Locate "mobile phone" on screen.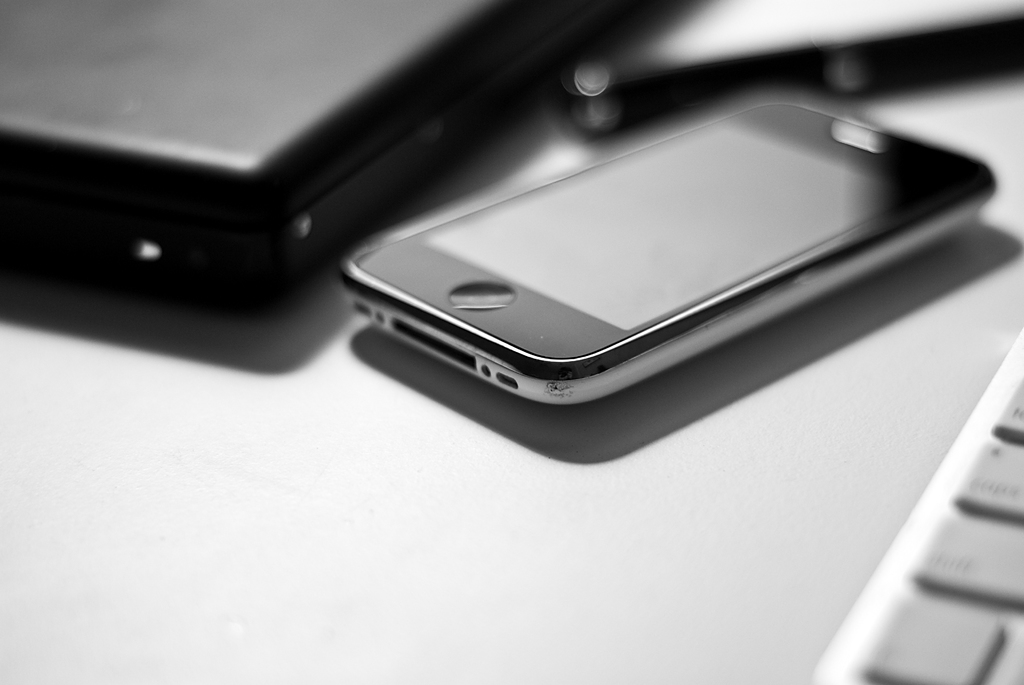
On screen at detection(326, 98, 983, 433).
